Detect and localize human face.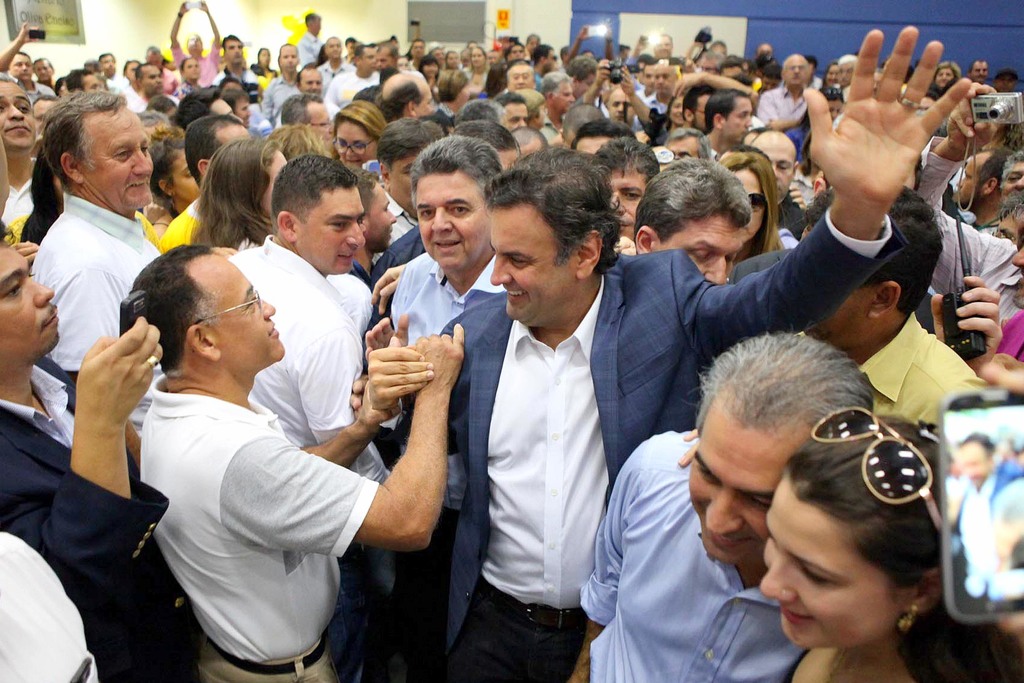
Localized at select_region(282, 44, 298, 67).
